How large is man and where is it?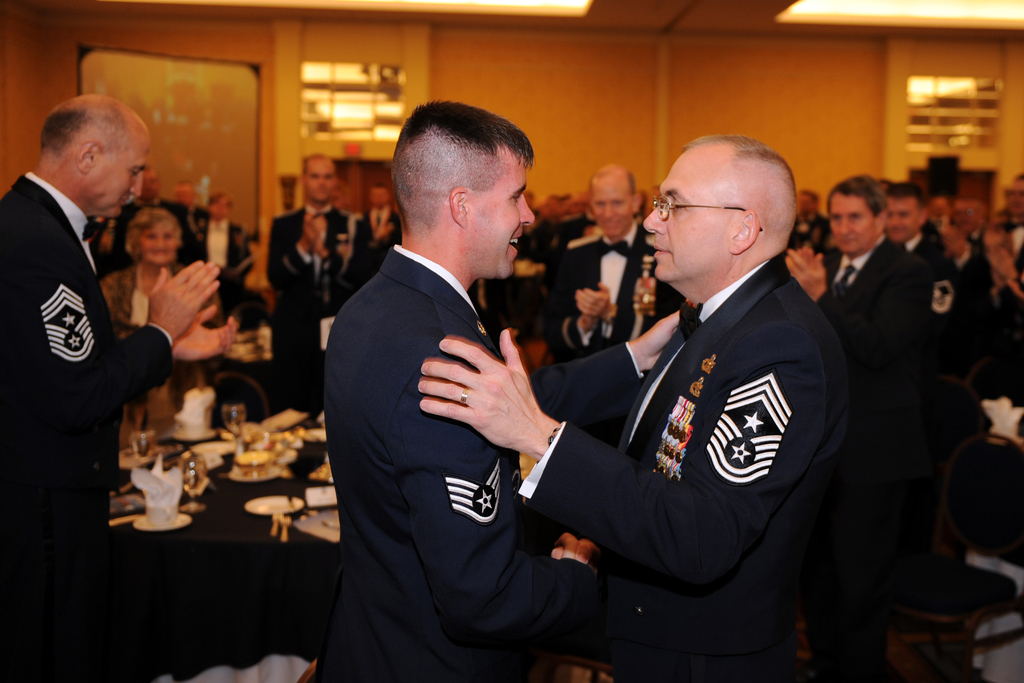
Bounding box: <box>253,152,372,457</box>.
